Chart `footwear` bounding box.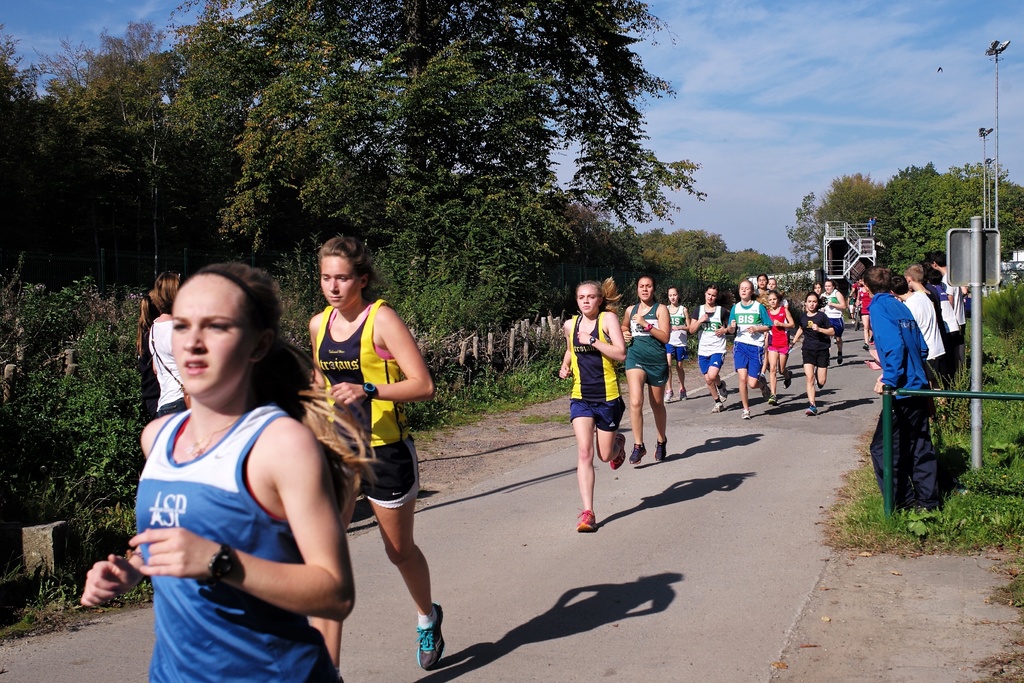
Charted: 716, 380, 727, 400.
